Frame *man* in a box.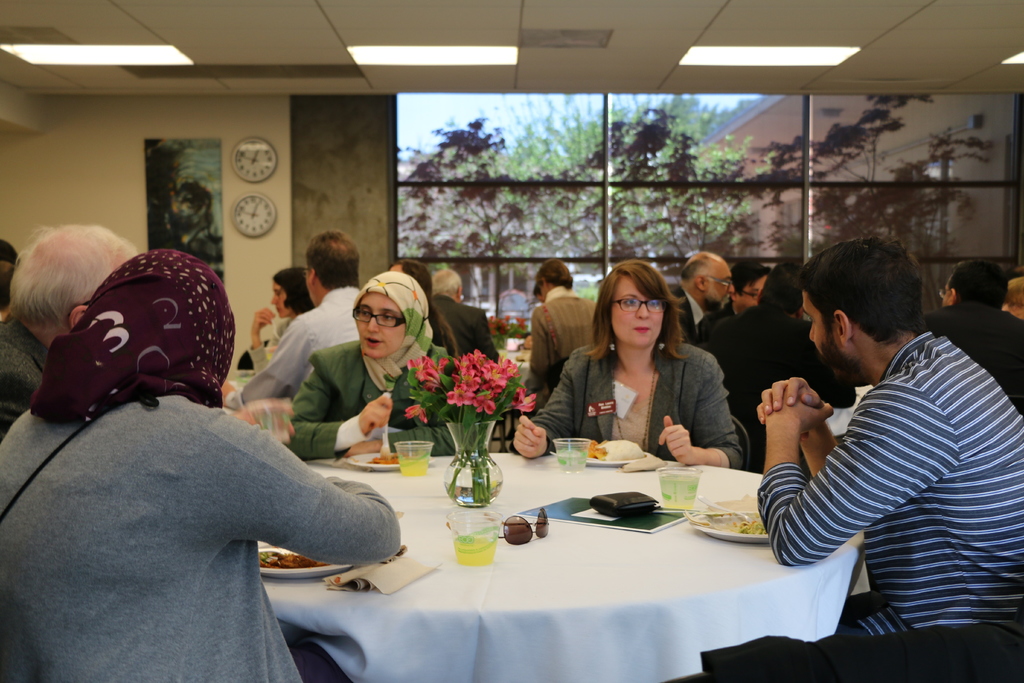
<region>917, 257, 1023, 416</region>.
